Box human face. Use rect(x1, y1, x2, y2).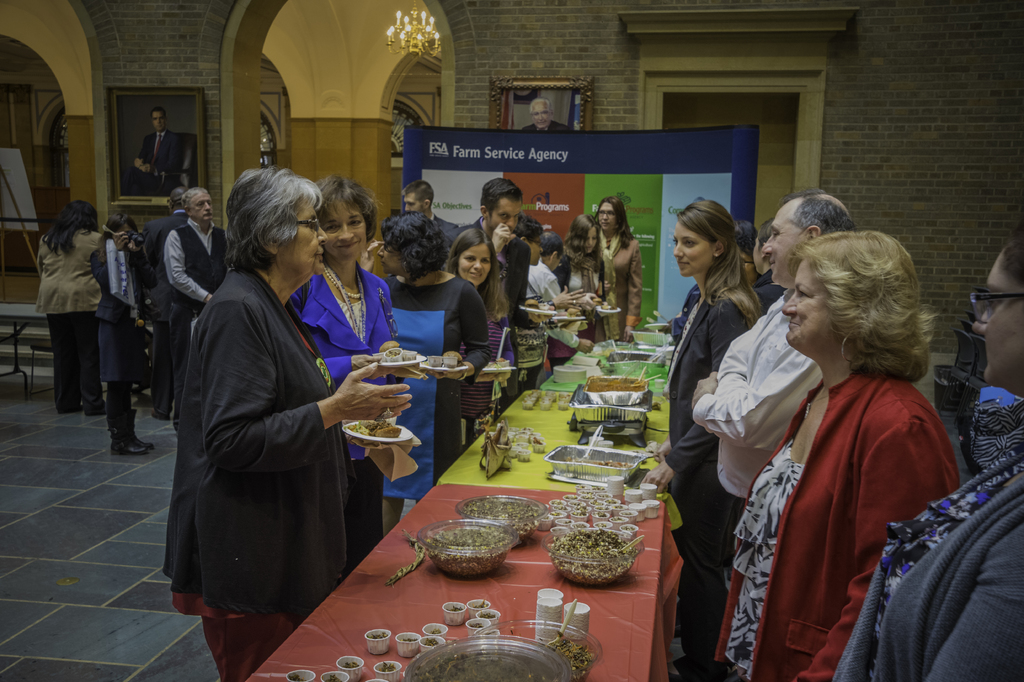
rect(972, 251, 1023, 388).
